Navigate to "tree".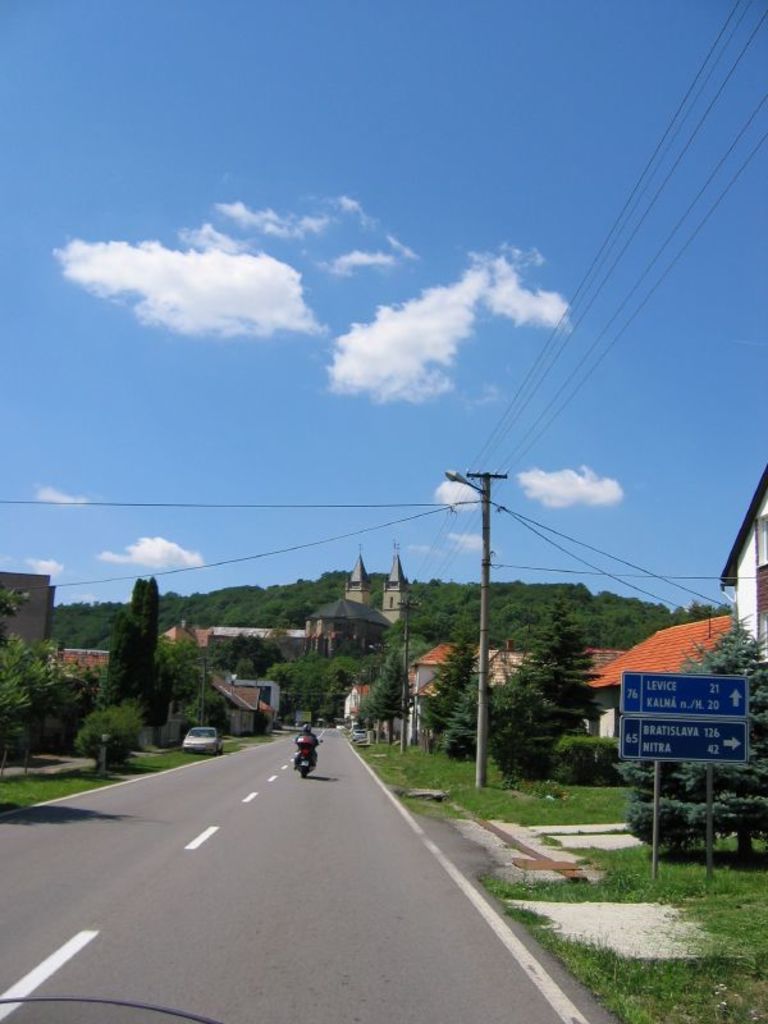
Navigation target: select_region(169, 631, 219, 716).
